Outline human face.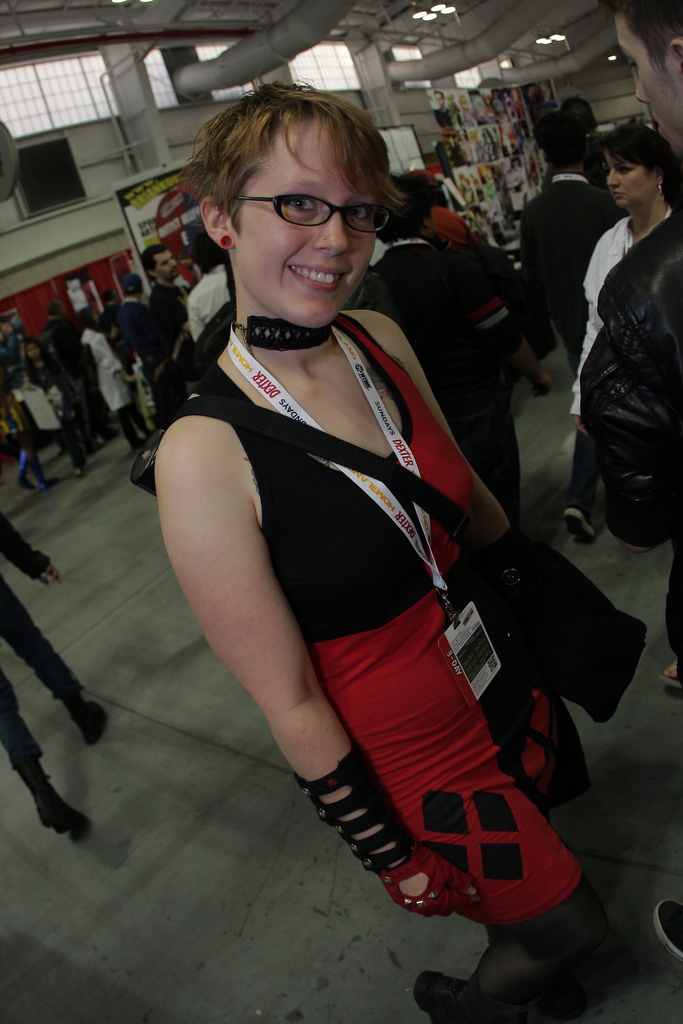
Outline: (609, 10, 682, 159).
